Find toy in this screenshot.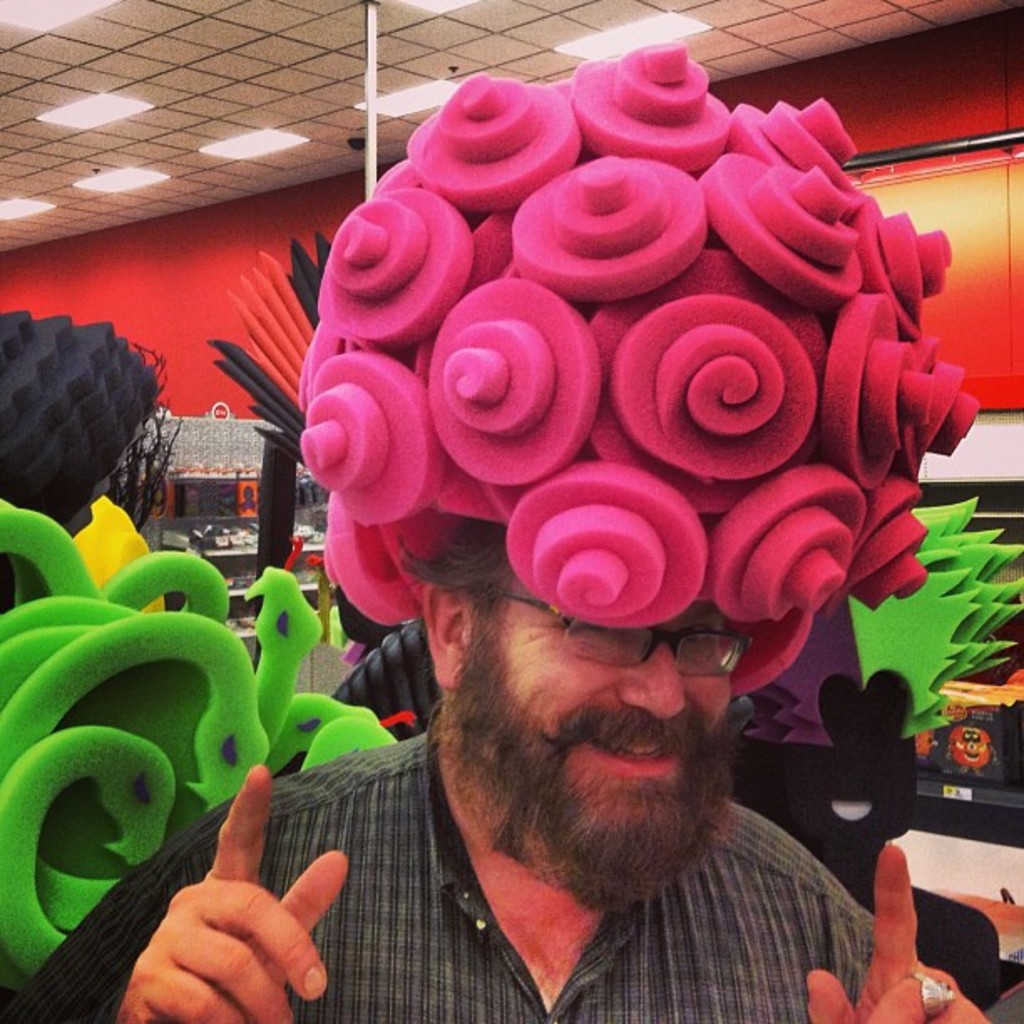
The bounding box for toy is locate(0, 490, 387, 997).
